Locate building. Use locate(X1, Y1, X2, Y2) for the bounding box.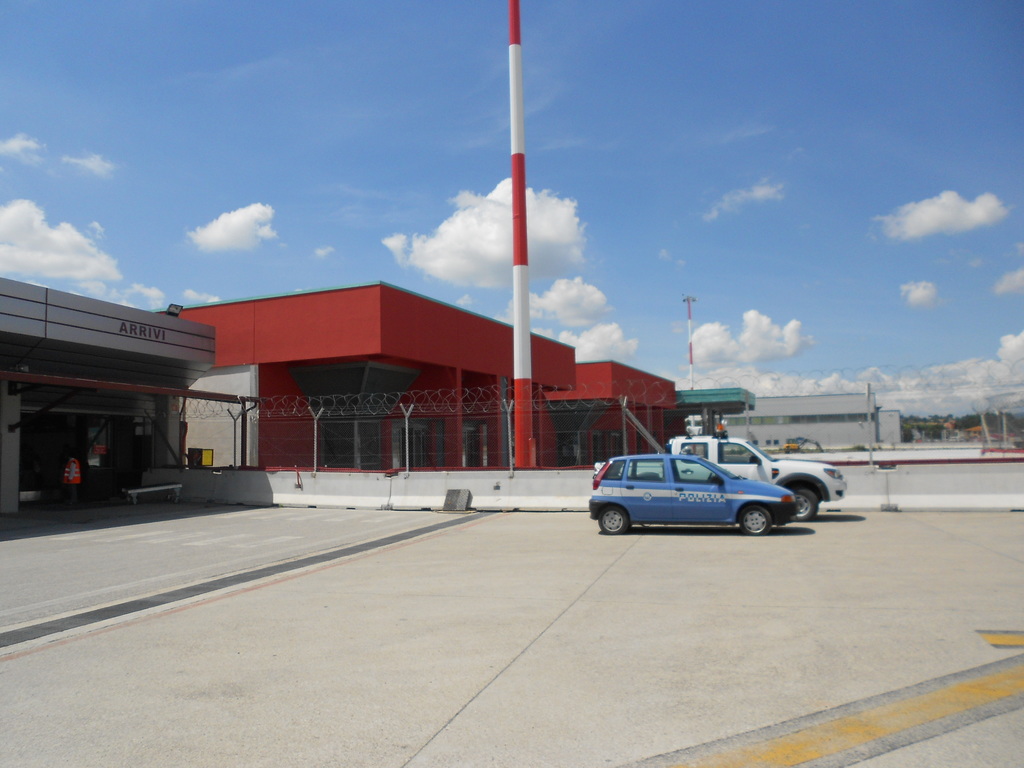
locate(161, 284, 579, 481).
